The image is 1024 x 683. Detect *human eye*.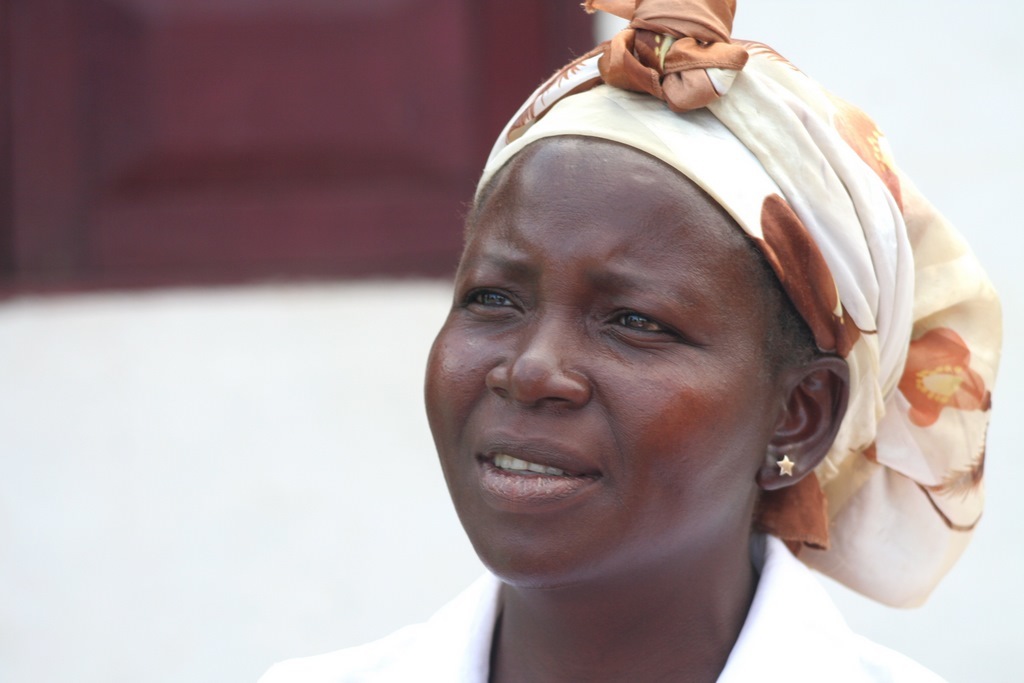
Detection: (left=598, top=307, right=688, bottom=347).
